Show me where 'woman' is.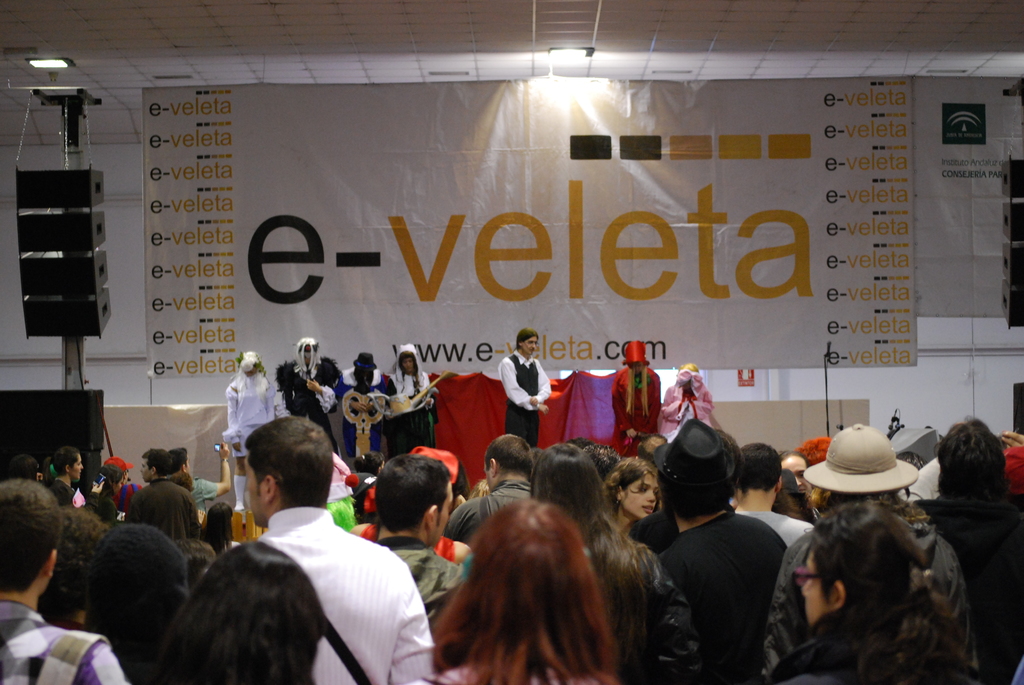
'woman' is at BBox(525, 435, 708, 684).
